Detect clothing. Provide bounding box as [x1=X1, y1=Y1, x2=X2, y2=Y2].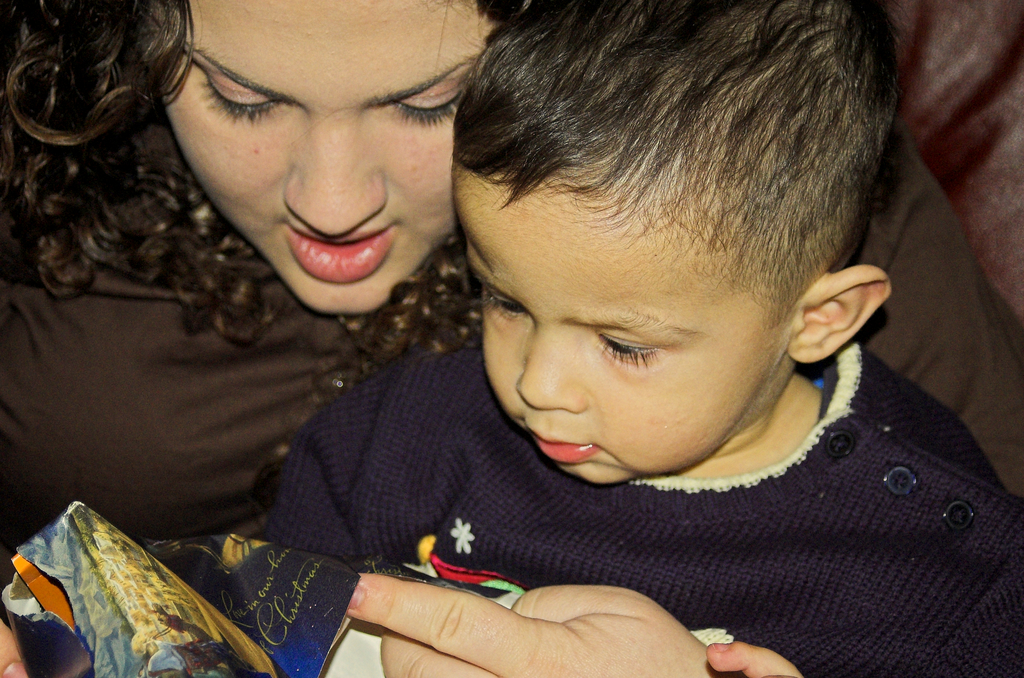
[x1=1, y1=69, x2=1023, y2=629].
